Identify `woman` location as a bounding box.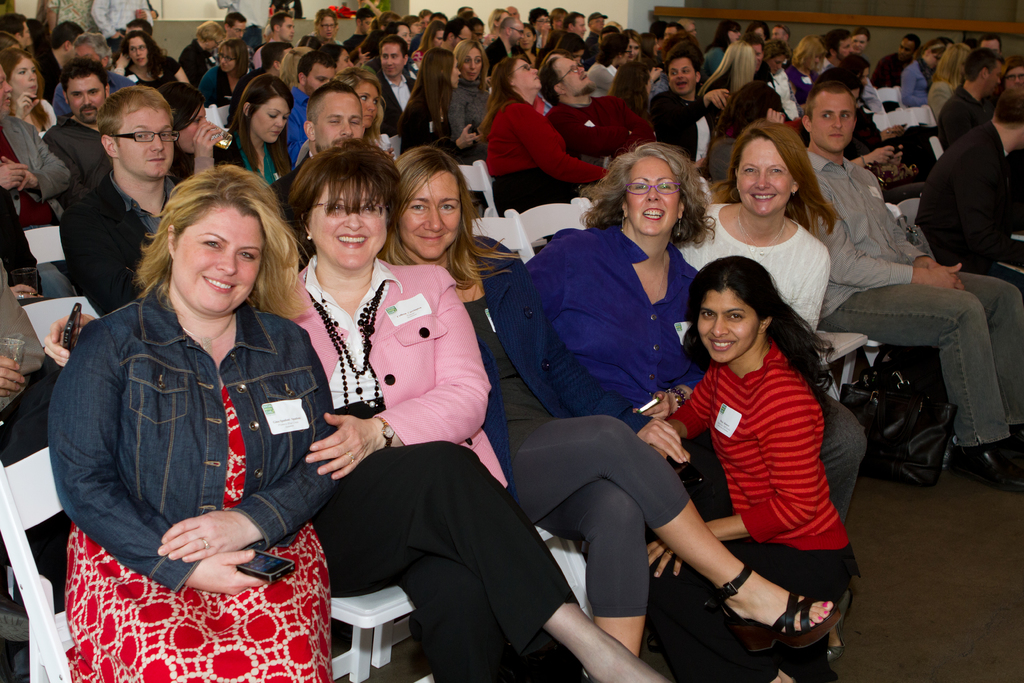
929:45:970:124.
